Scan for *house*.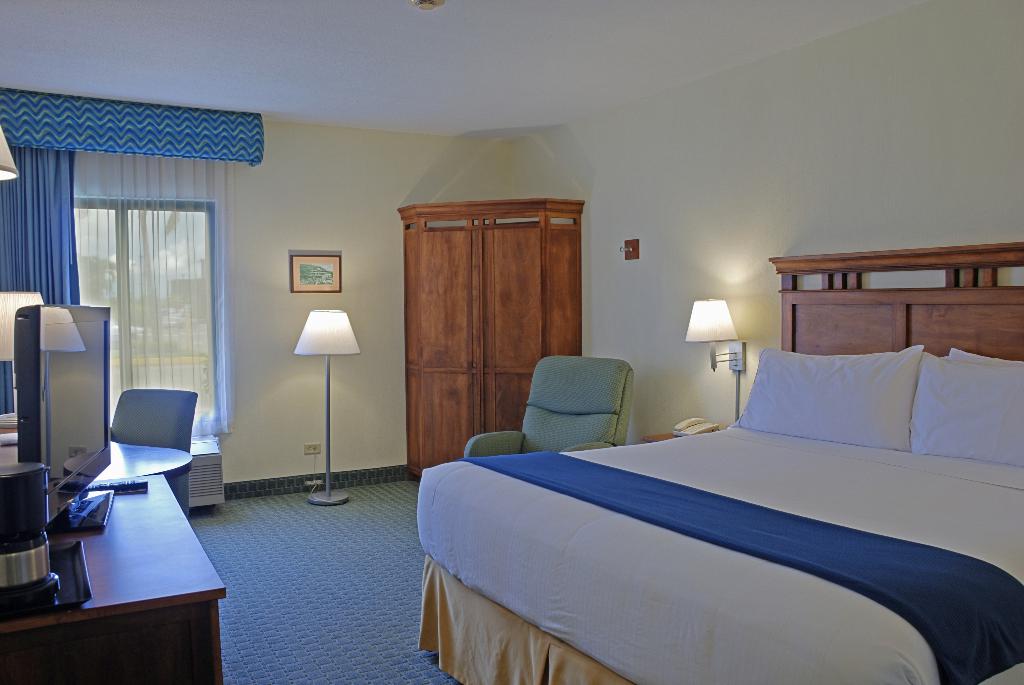
Scan result: region(0, 0, 1023, 684).
